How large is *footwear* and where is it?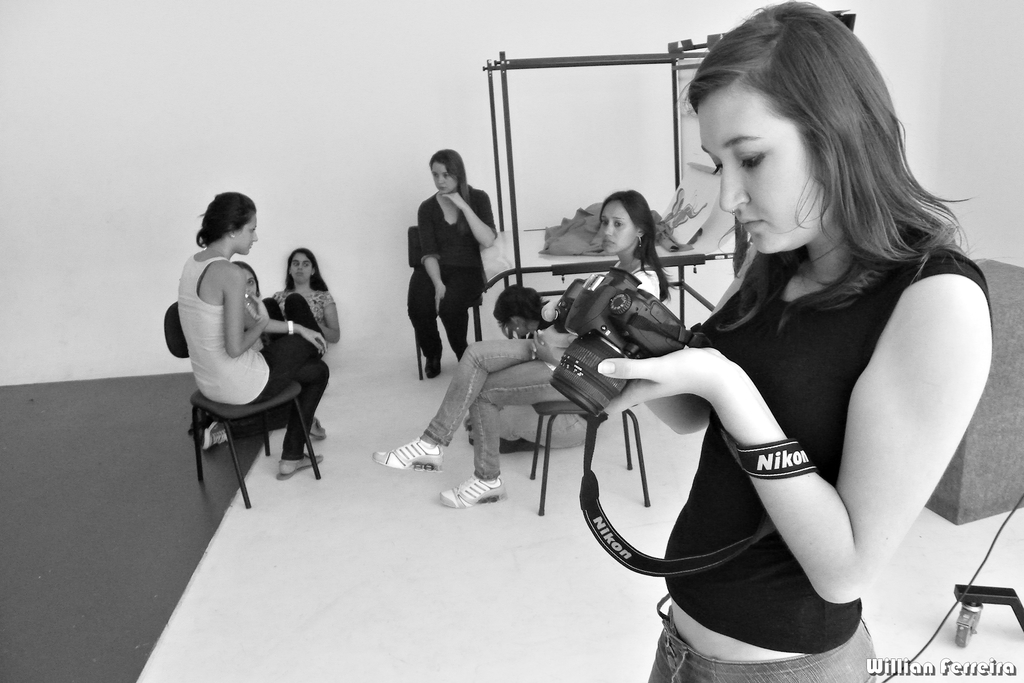
Bounding box: 193:419:227:450.
